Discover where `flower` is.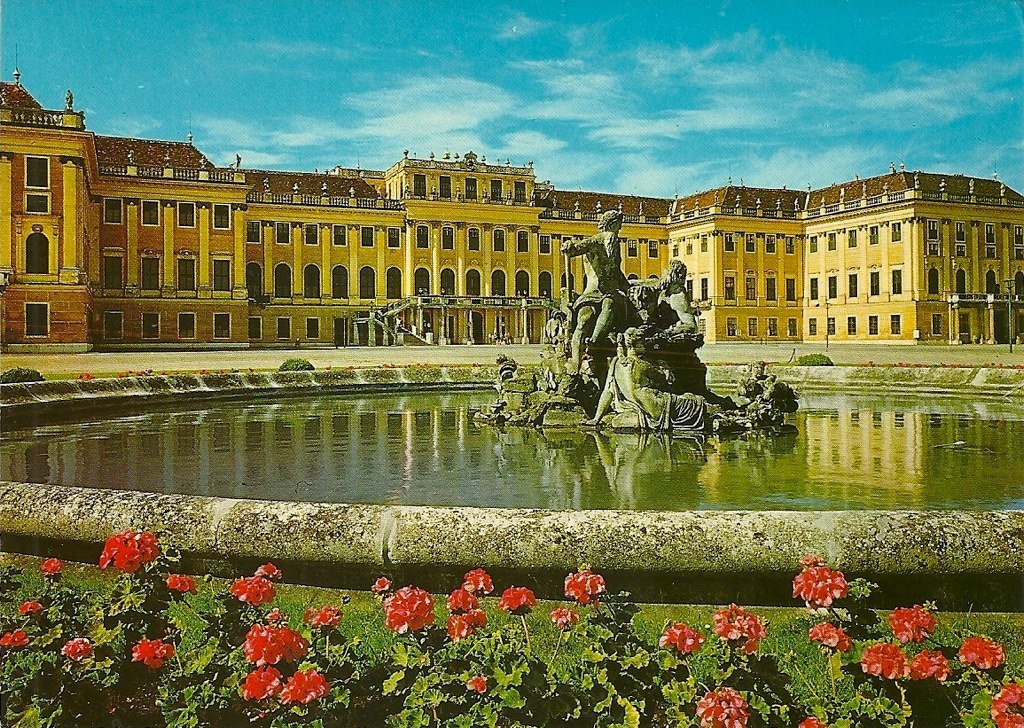
Discovered at {"left": 257, "top": 566, "right": 278, "bottom": 582}.
